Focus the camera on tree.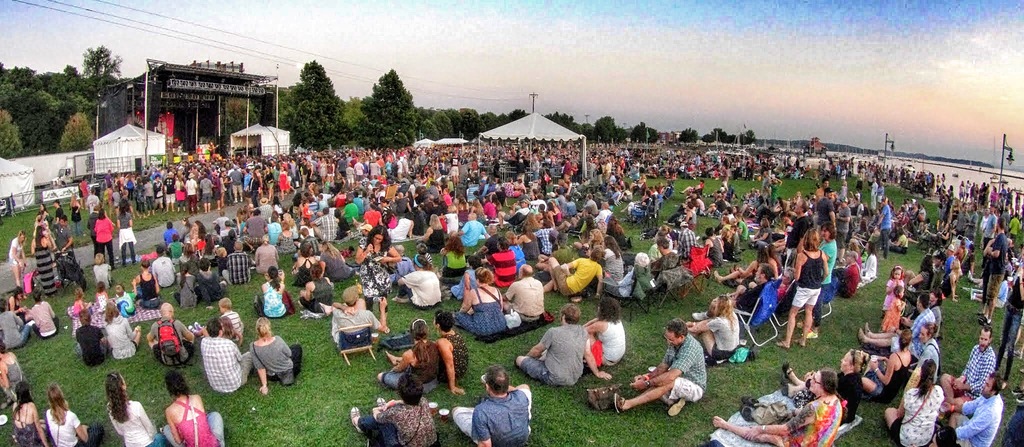
Focus region: (left=282, top=57, right=352, bottom=151).
